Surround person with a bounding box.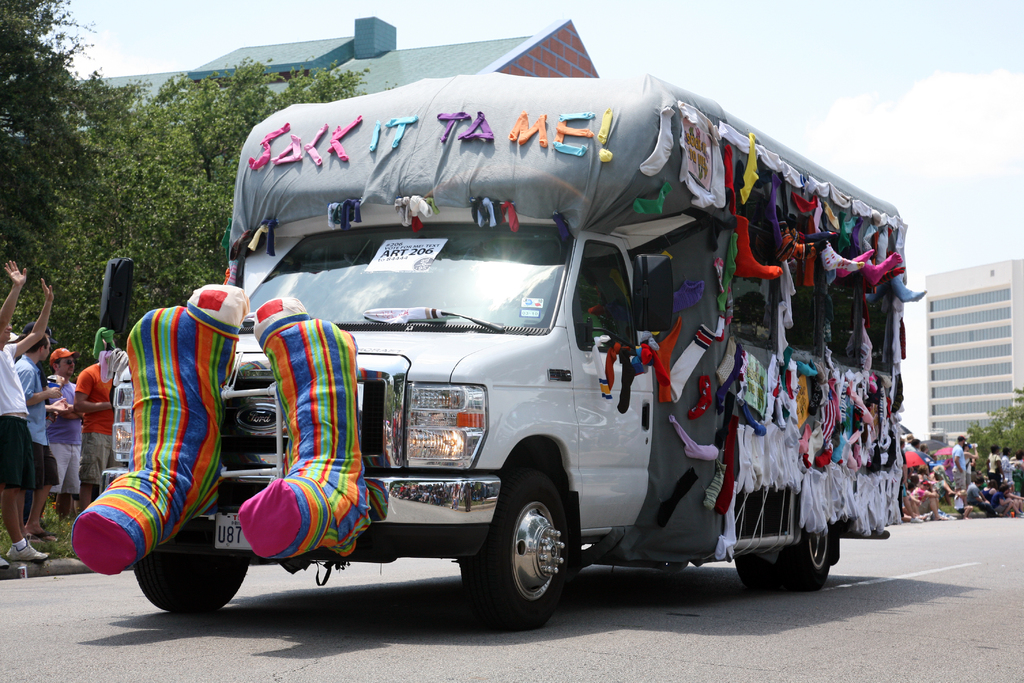
[0, 259, 55, 570].
